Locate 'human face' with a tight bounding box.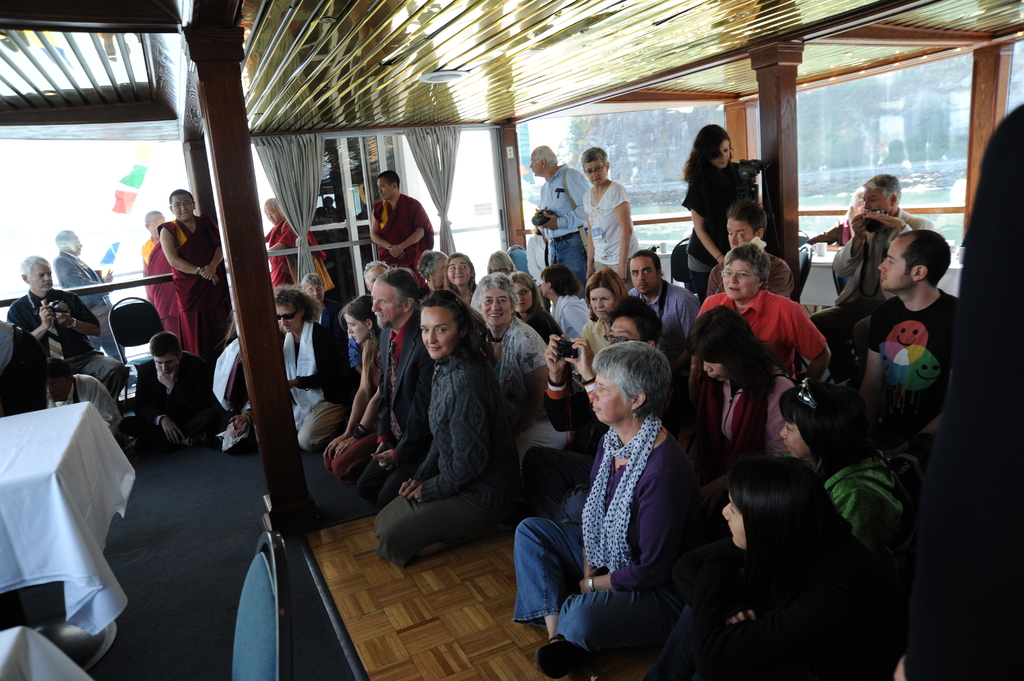
bbox=(378, 177, 392, 200).
